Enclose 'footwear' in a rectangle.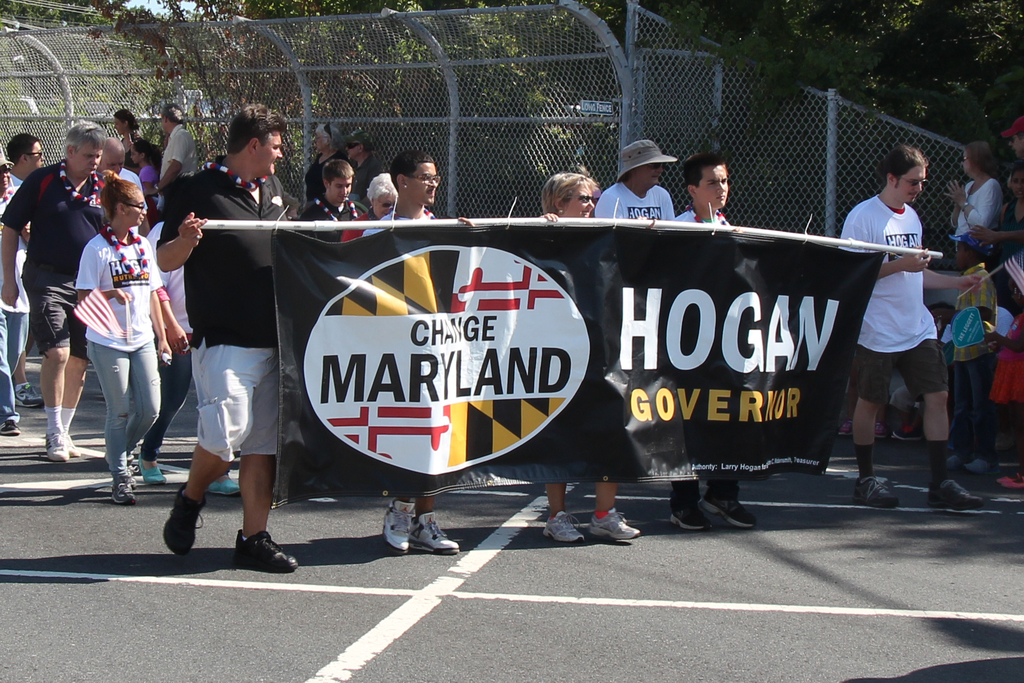
x1=929 y1=482 x2=987 y2=511.
